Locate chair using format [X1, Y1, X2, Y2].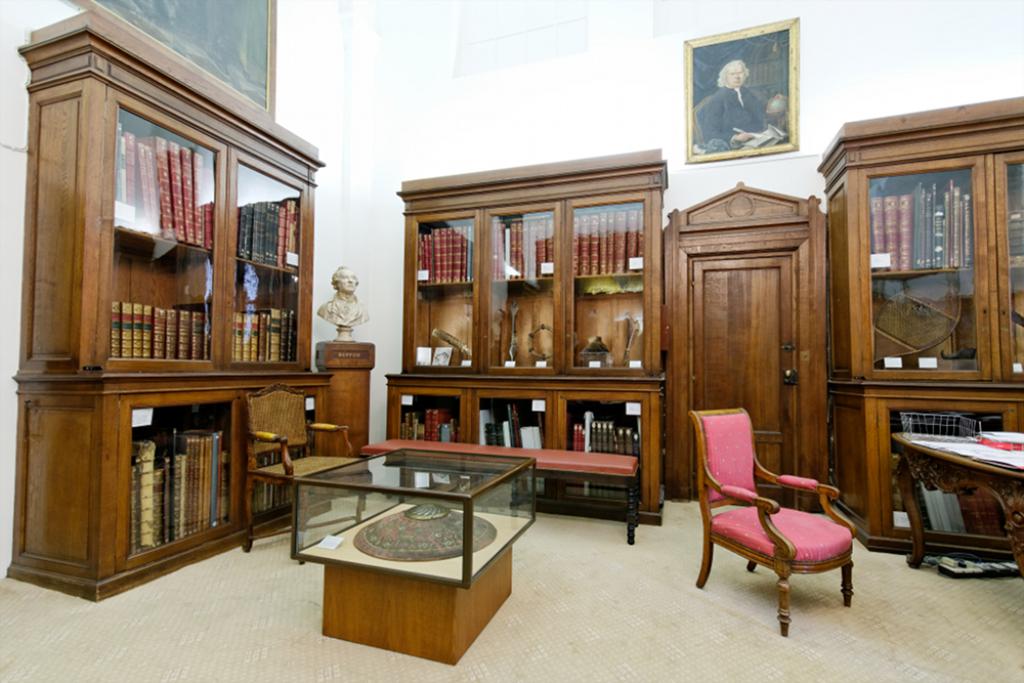
[696, 407, 873, 638].
